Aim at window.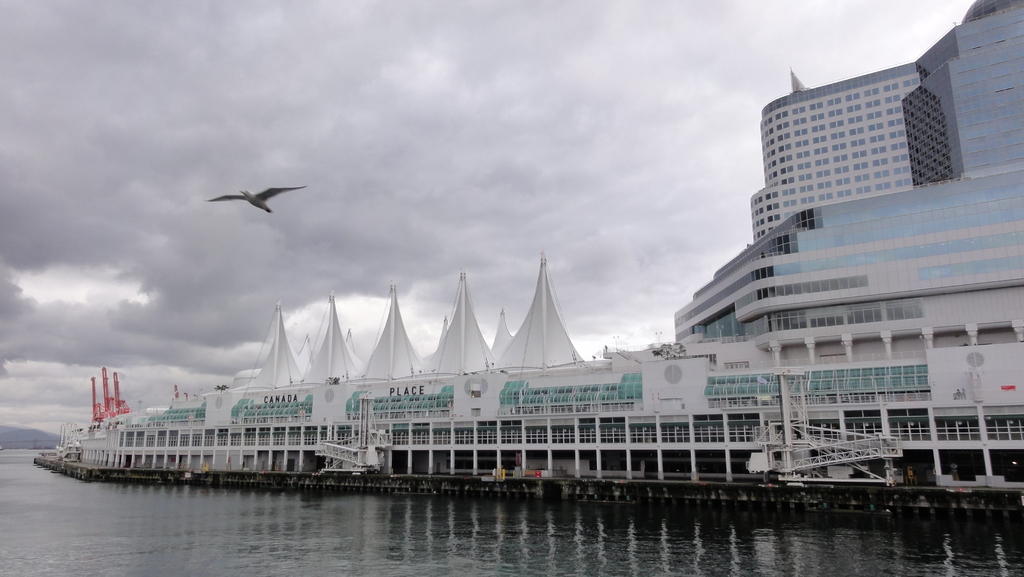
Aimed at locate(847, 113, 860, 126).
